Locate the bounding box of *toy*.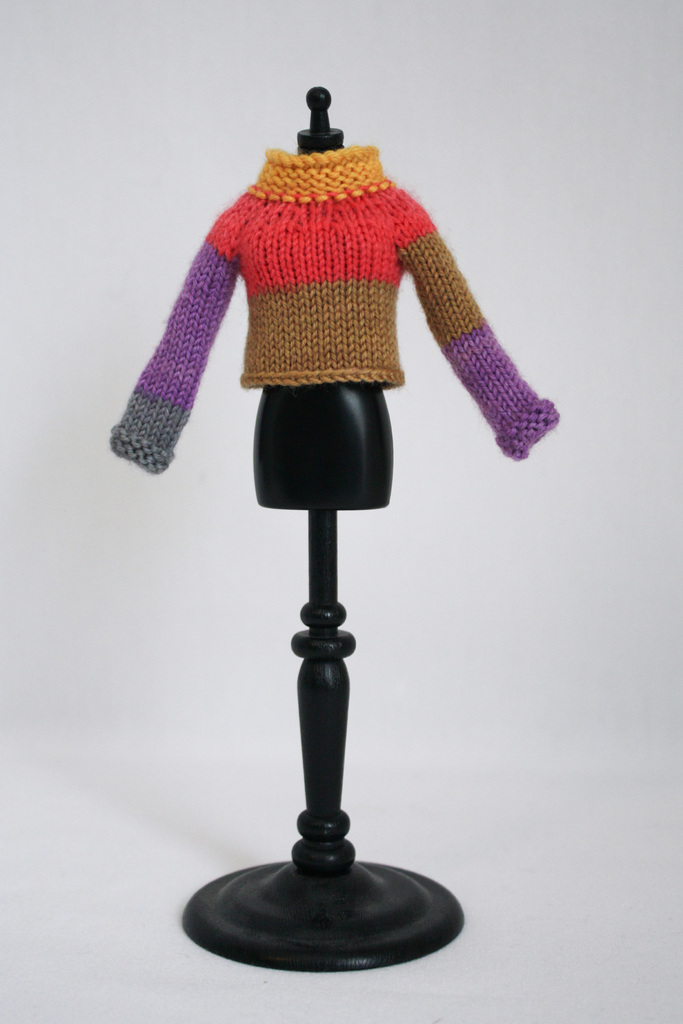
Bounding box: box=[110, 78, 573, 975].
